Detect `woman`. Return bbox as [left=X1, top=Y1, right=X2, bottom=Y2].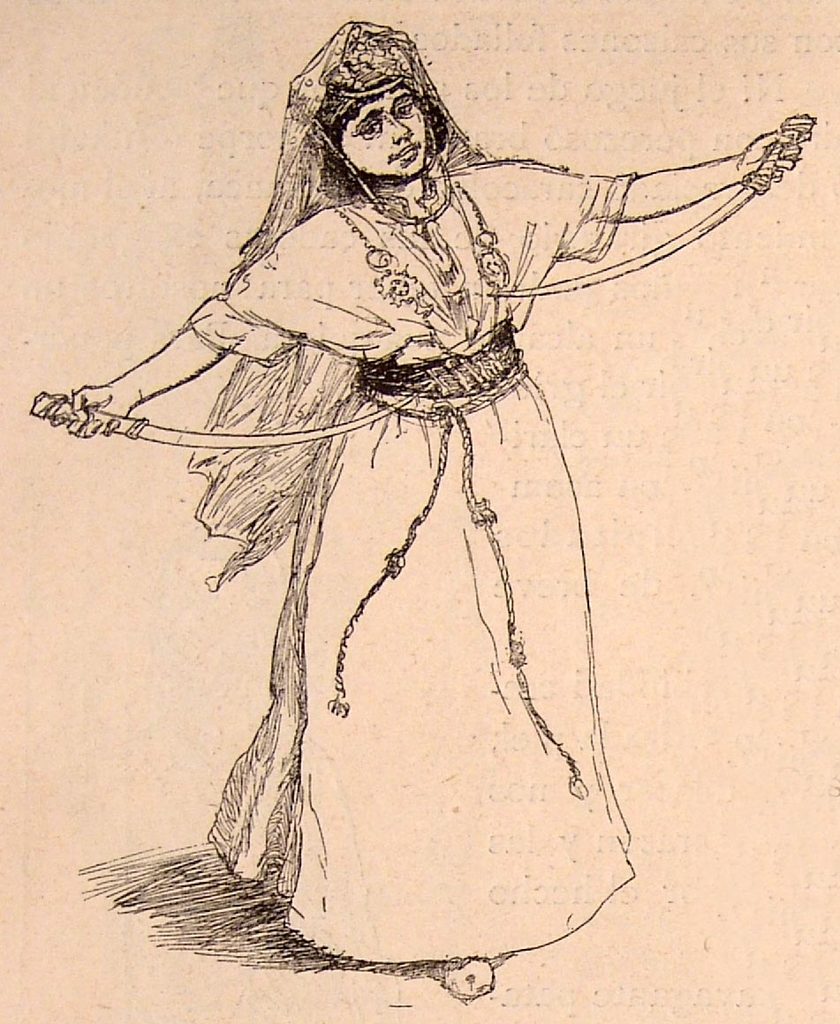
[left=39, top=0, right=761, bottom=959].
